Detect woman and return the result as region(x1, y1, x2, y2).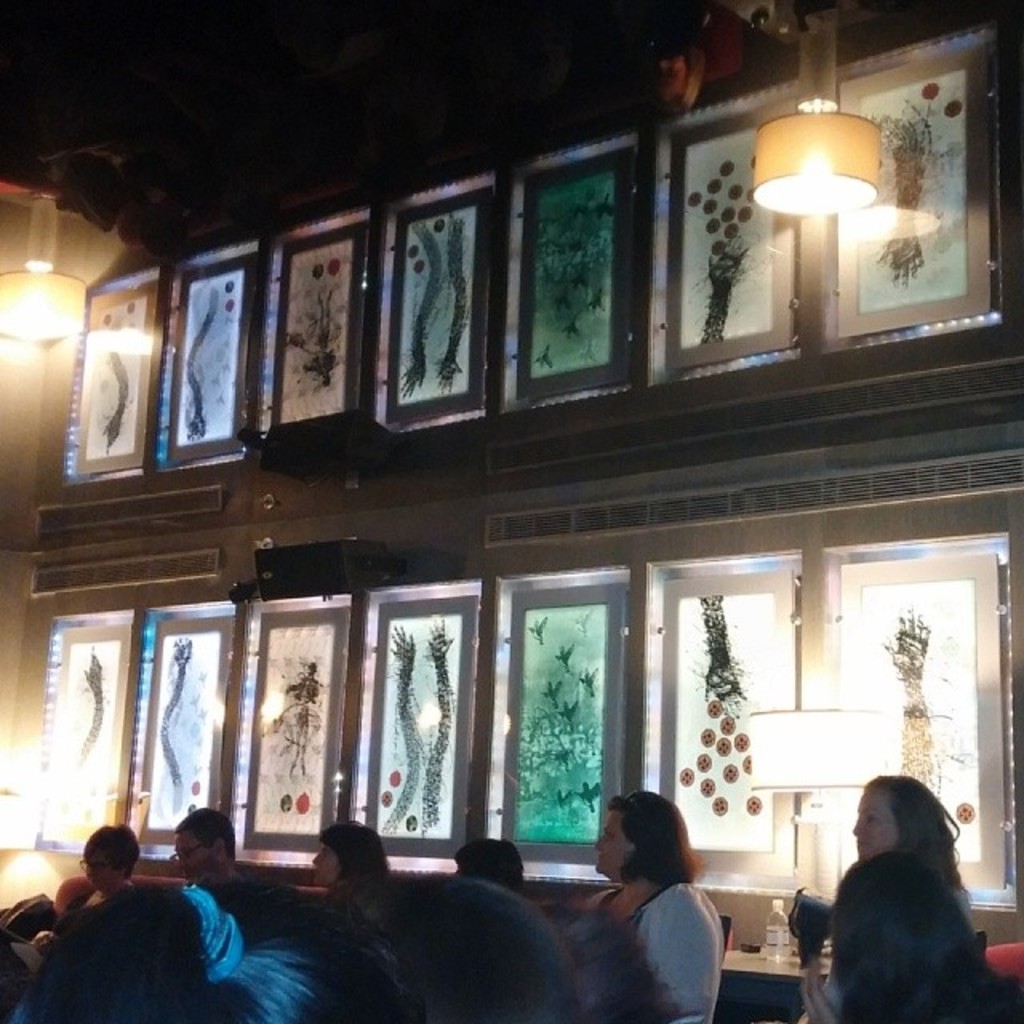
region(584, 805, 754, 1016).
